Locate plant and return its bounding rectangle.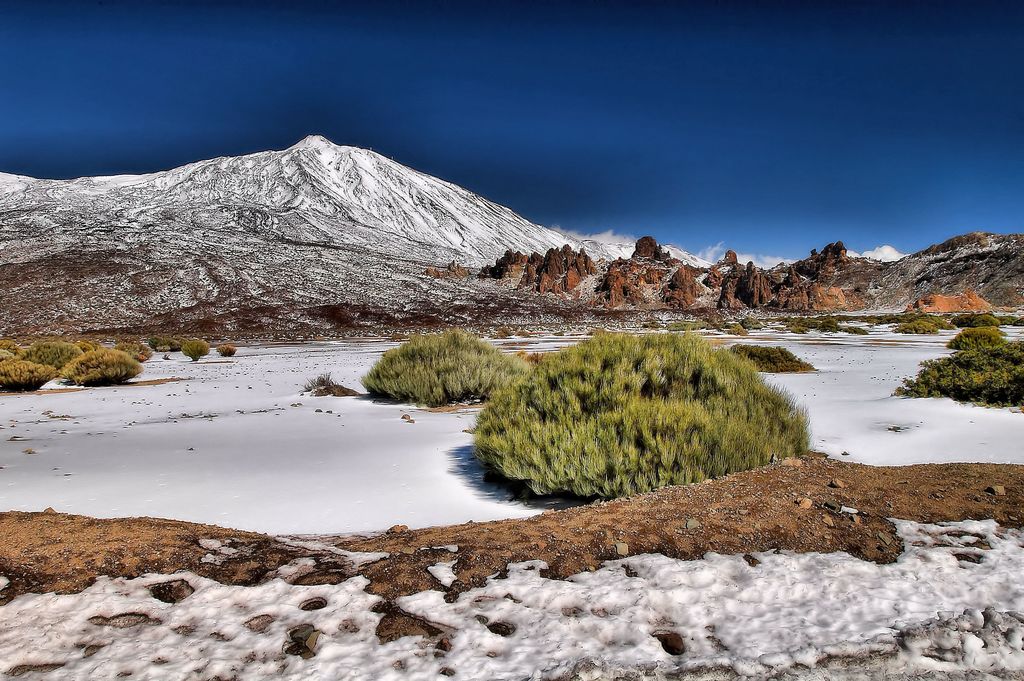
x1=908 y1=318 x2=943 y2=349.
